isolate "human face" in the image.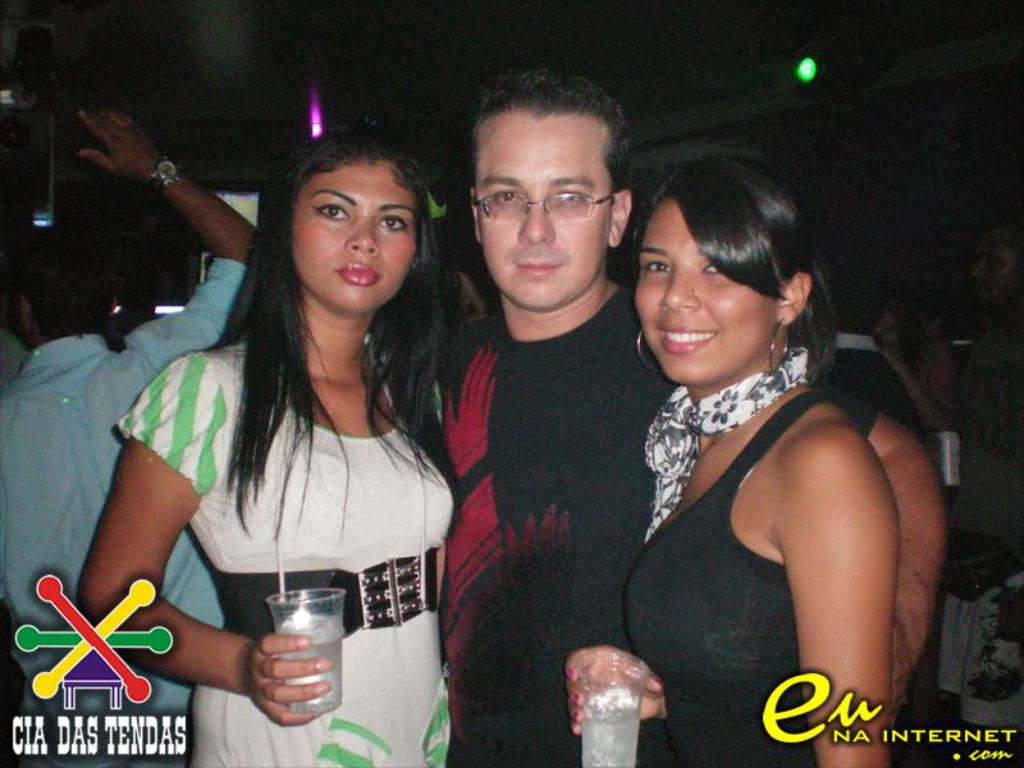
Isolated region: (639, 207, 772, 379).
